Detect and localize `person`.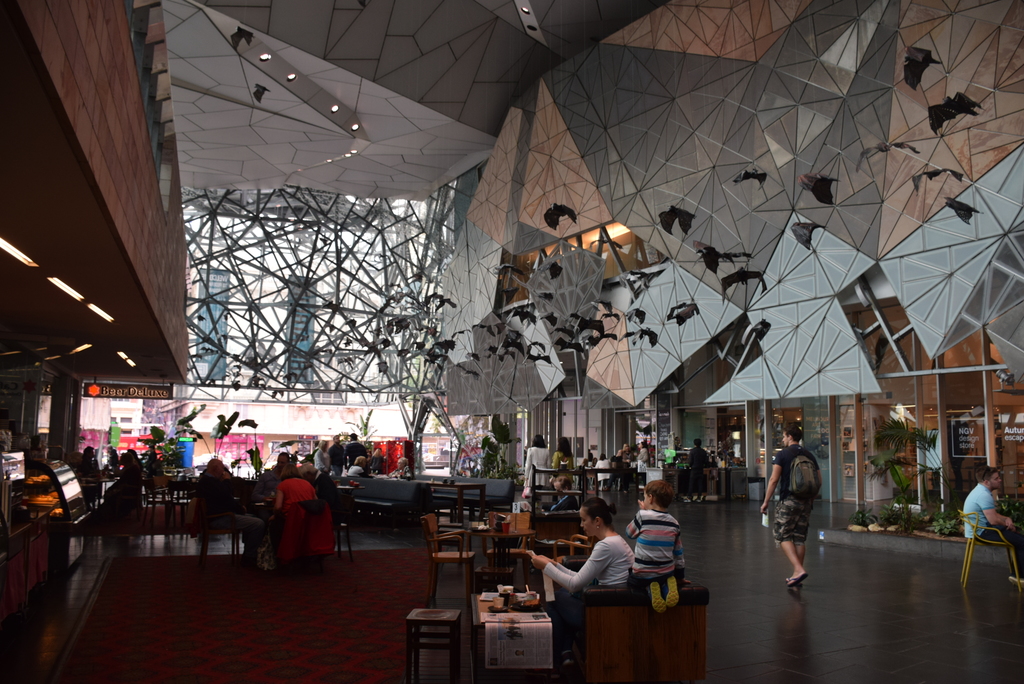
Localized at region(301, 461, 334, 505).
